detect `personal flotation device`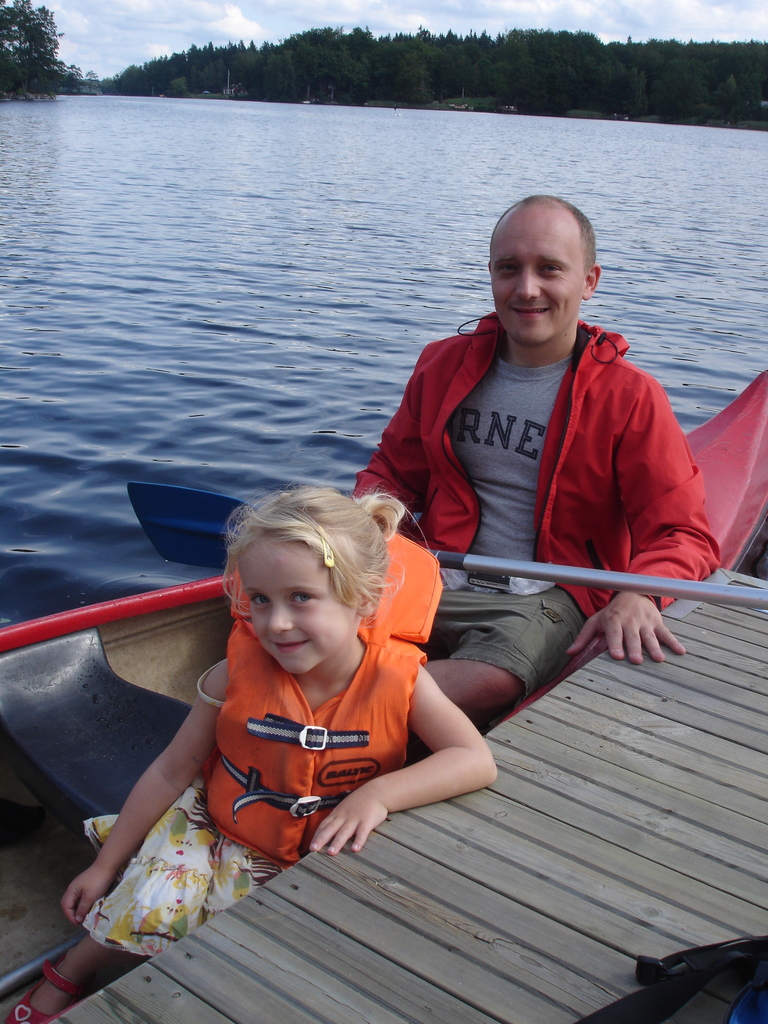
BBox(197, 533, 447, 865)
